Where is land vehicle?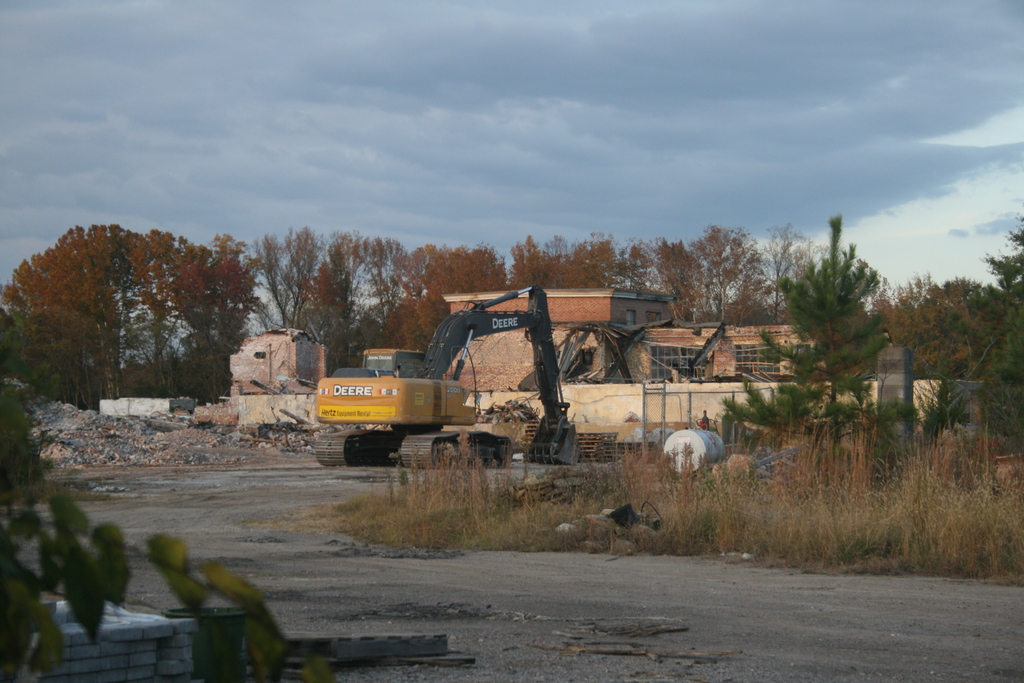
[left=347, top=306, right=595, bottom=470].
